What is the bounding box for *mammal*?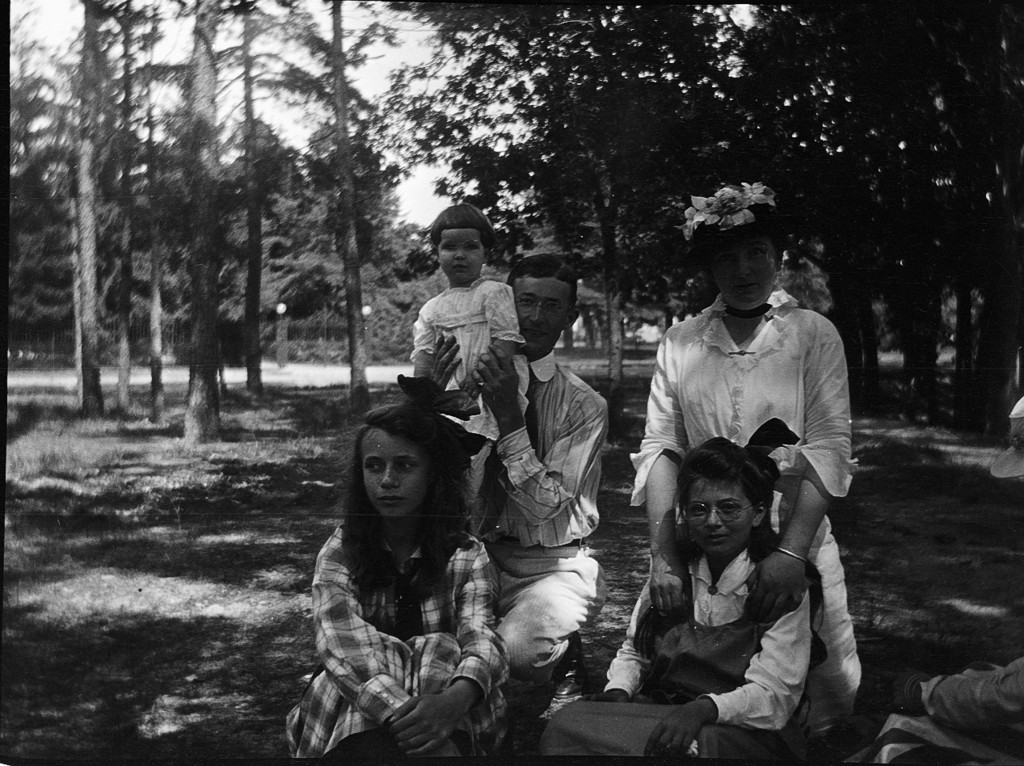
[x1=596, y1=181, x2=865, y2=754].
